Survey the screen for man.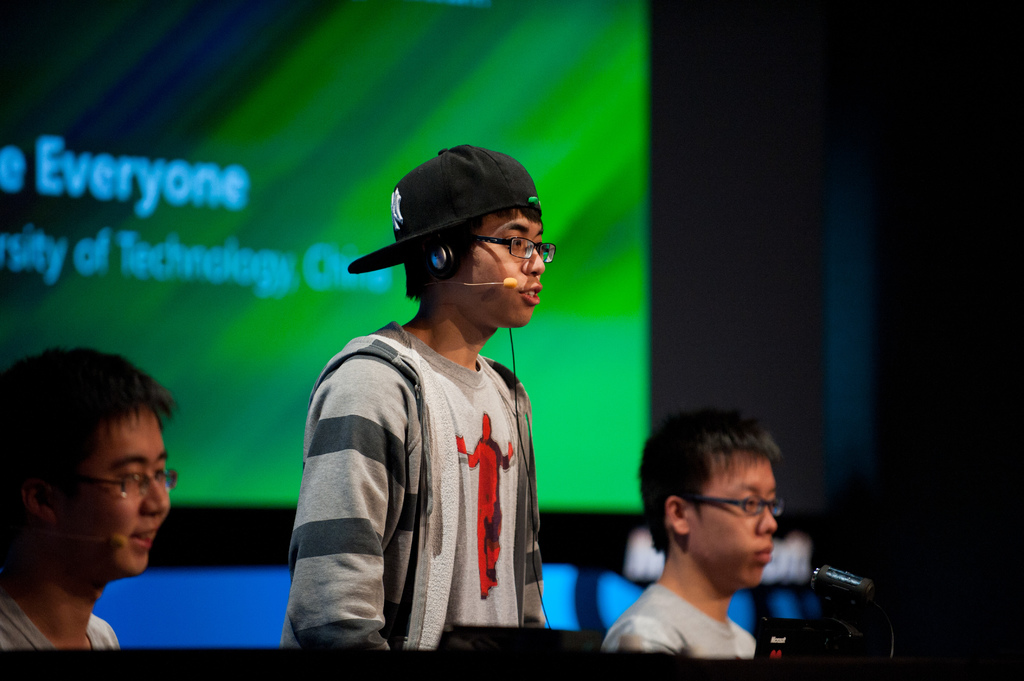
Survey found: rect(276, 149, 535, 657).
